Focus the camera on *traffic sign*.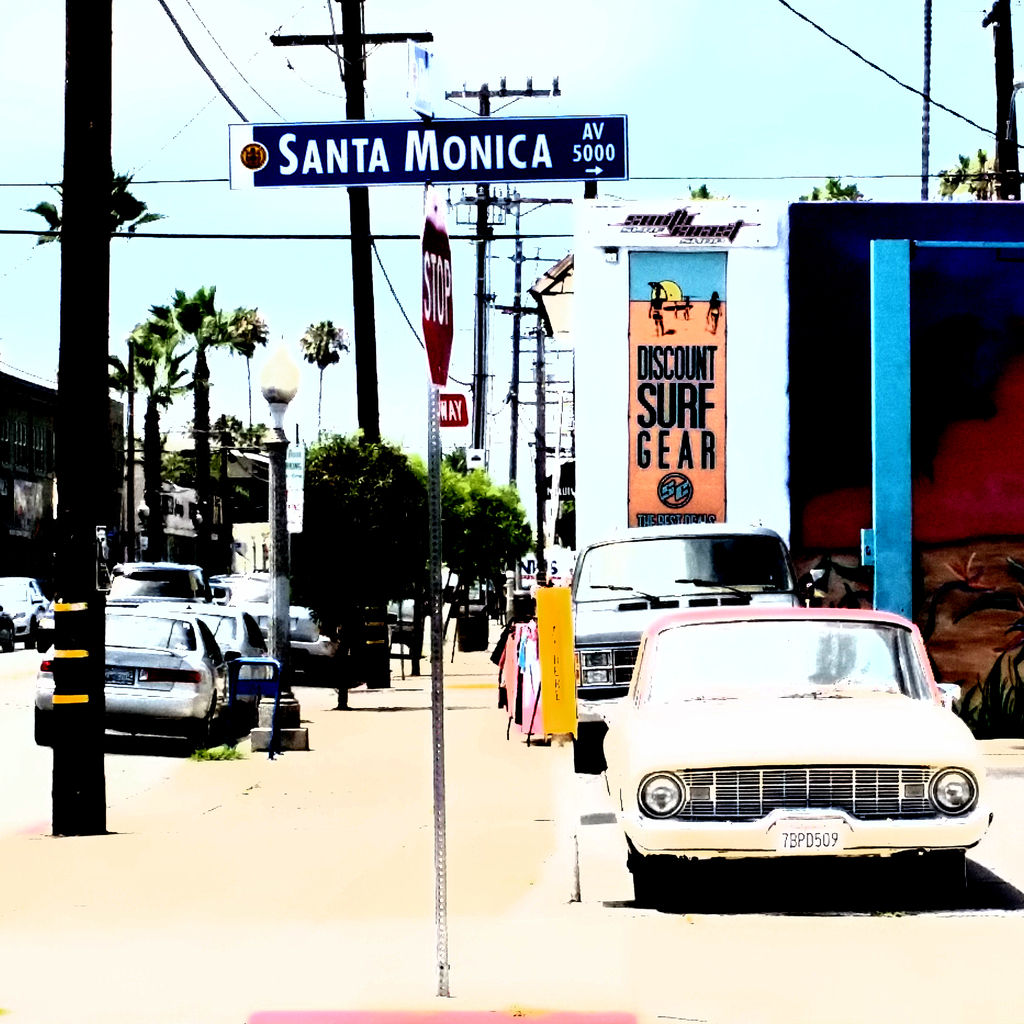
Focus region: {"left": 224, "top": 108, "right": 621, "bottom": 185}.
